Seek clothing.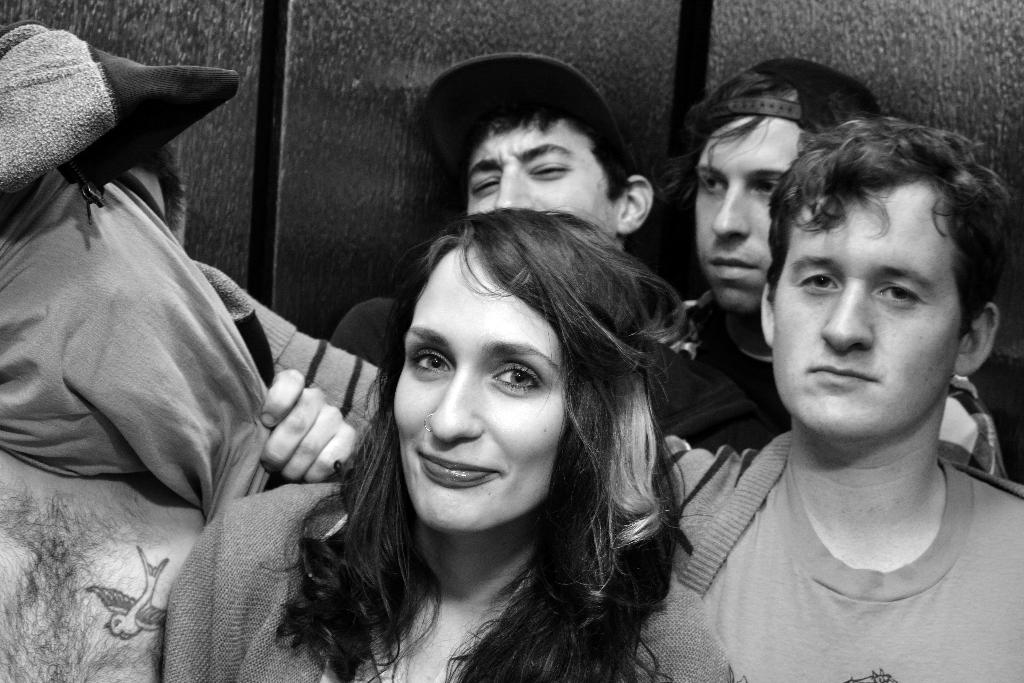
Rect(199, 261, 1023, 682).
